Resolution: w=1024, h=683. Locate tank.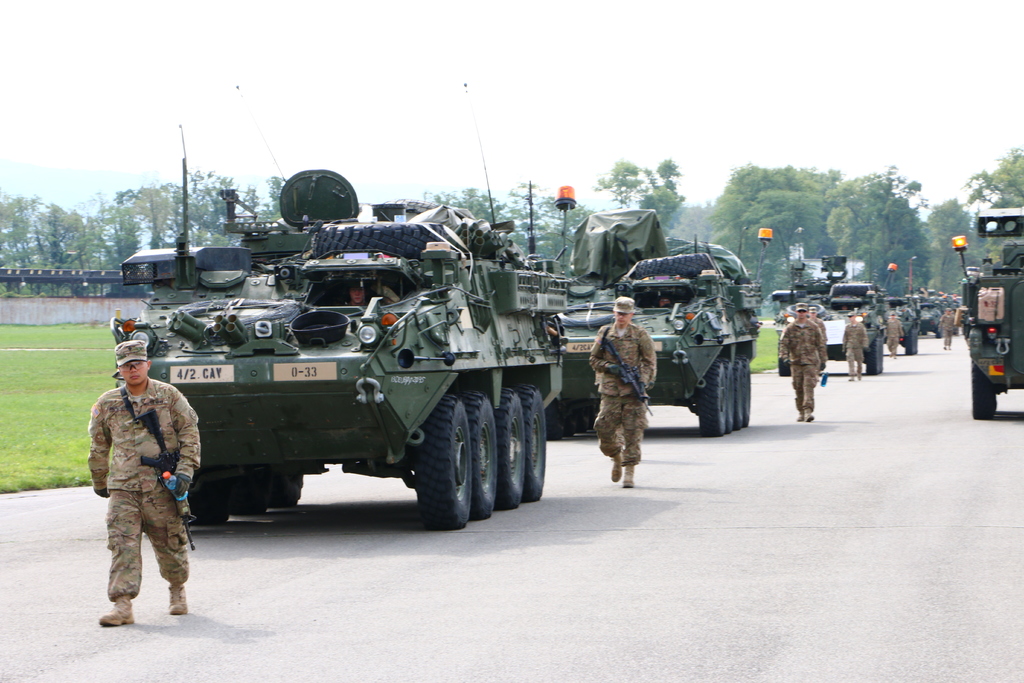
box=[546, 206, 764, 434].
